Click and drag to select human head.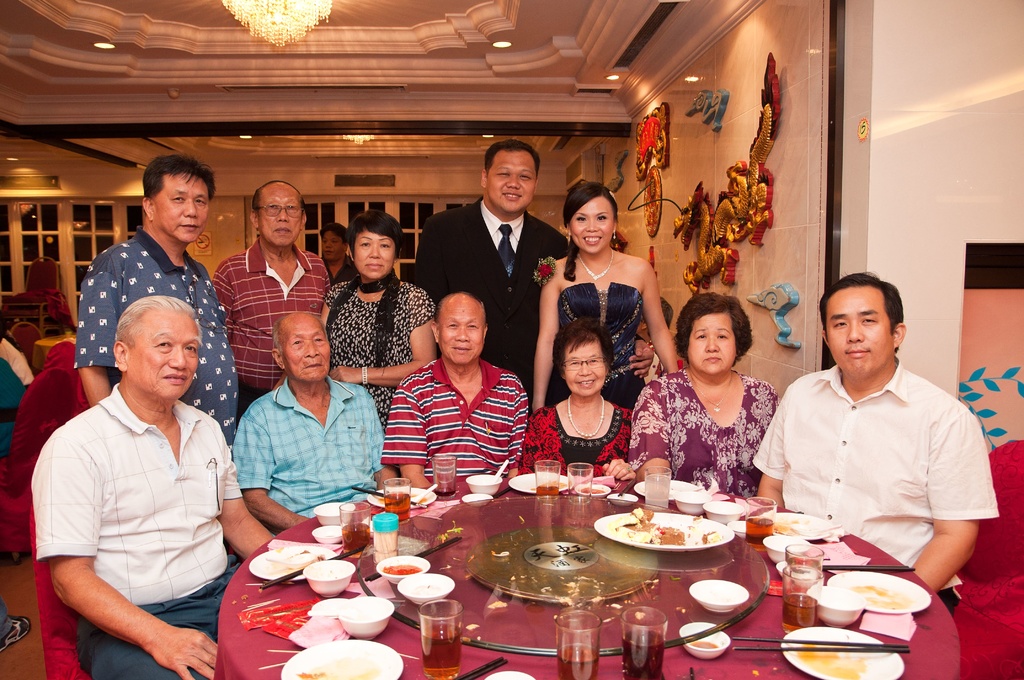
Selection: x1=321, y1=224, x2=351, y2=265.
